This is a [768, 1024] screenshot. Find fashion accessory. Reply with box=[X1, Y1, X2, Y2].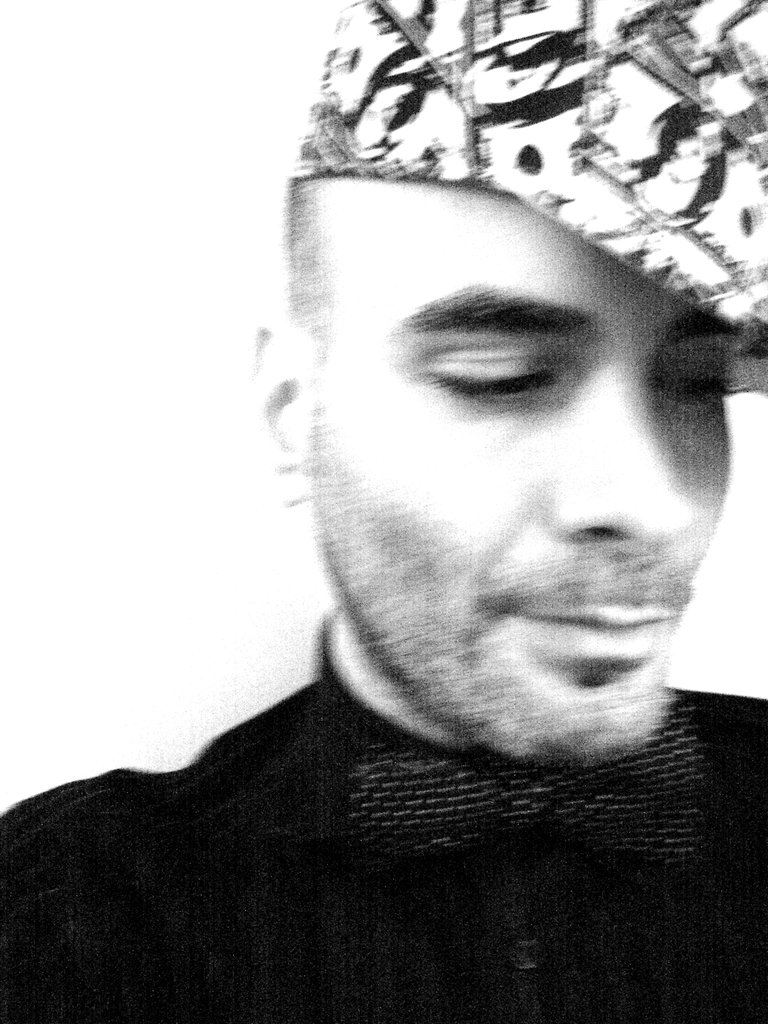
box=[298, 0, 767, 397].
